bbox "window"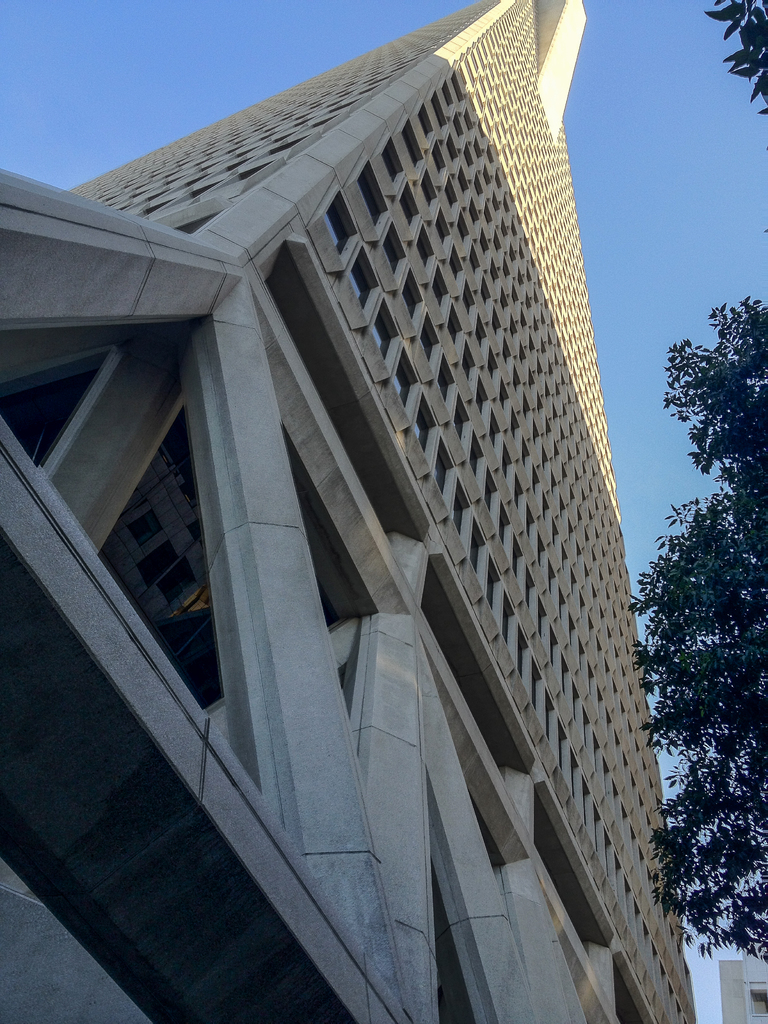
pyautogui.locateOnScreen(534, 589, 543, 647)
